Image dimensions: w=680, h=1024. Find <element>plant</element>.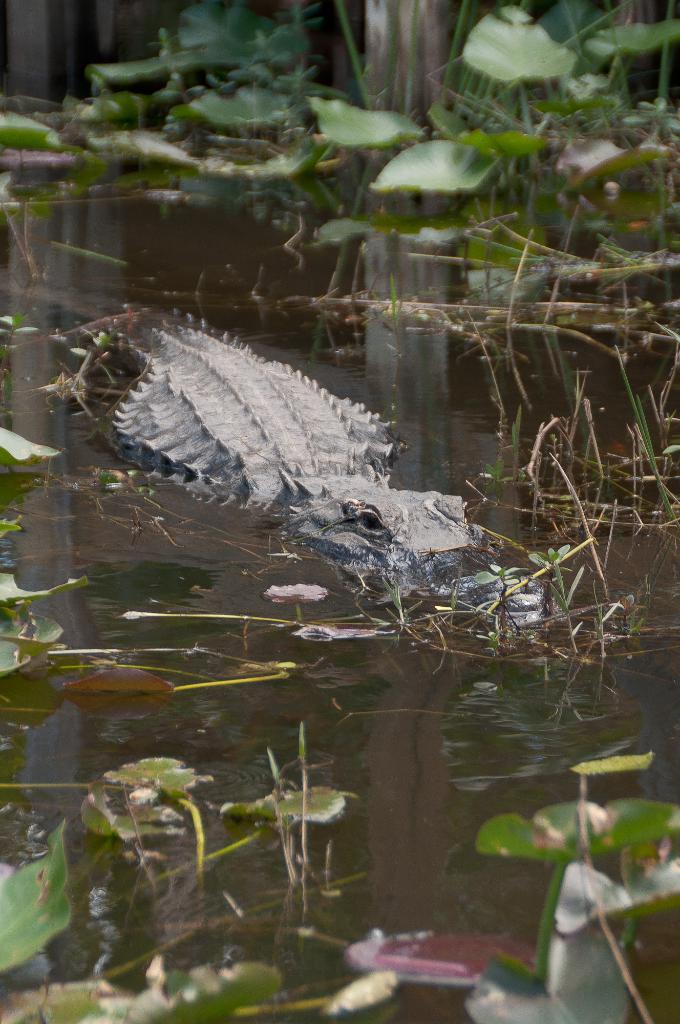
pyautogui.locateOnScreen(0, 819, 70, 968).
